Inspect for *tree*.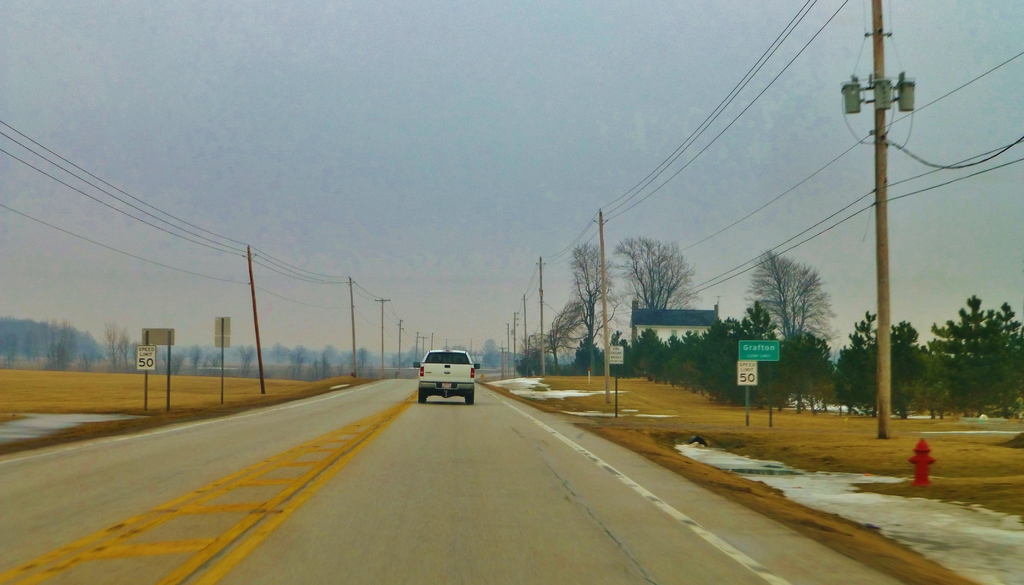
Inspection: [267, 342, 279, 357].
